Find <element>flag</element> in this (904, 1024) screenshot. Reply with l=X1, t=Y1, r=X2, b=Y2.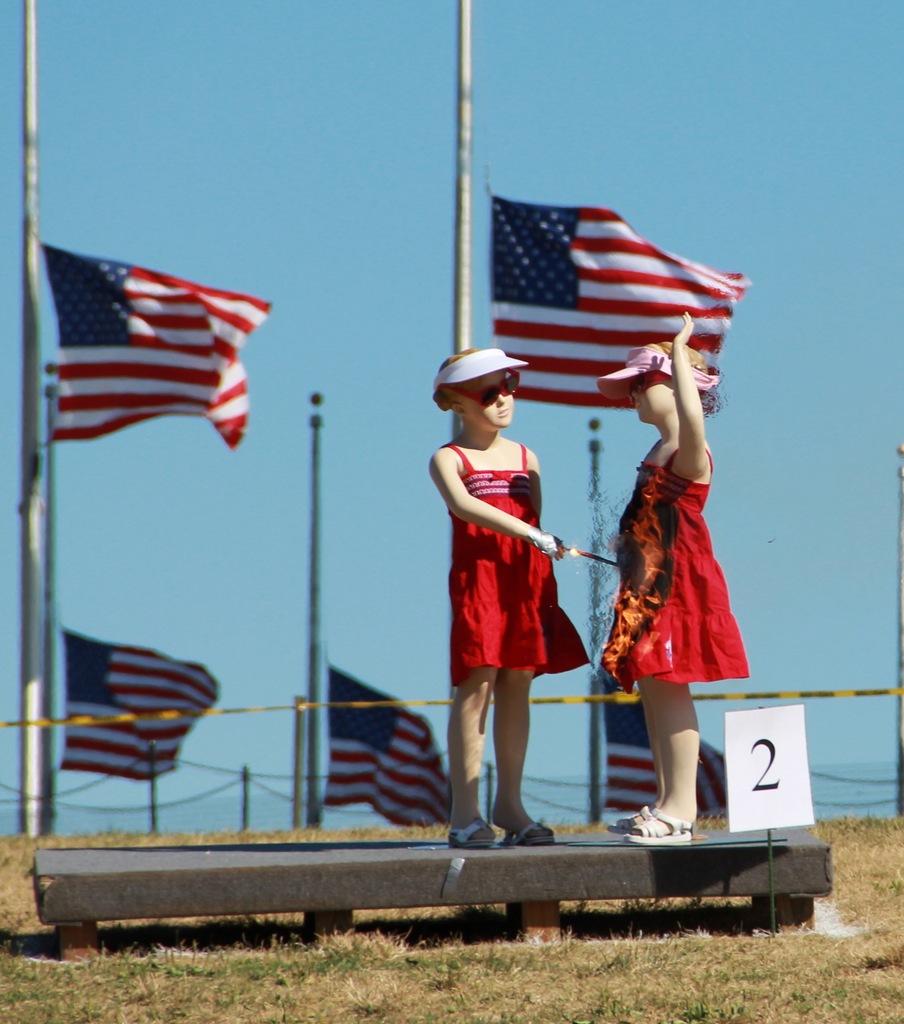
l=56, t=624, r=219, b=774.
